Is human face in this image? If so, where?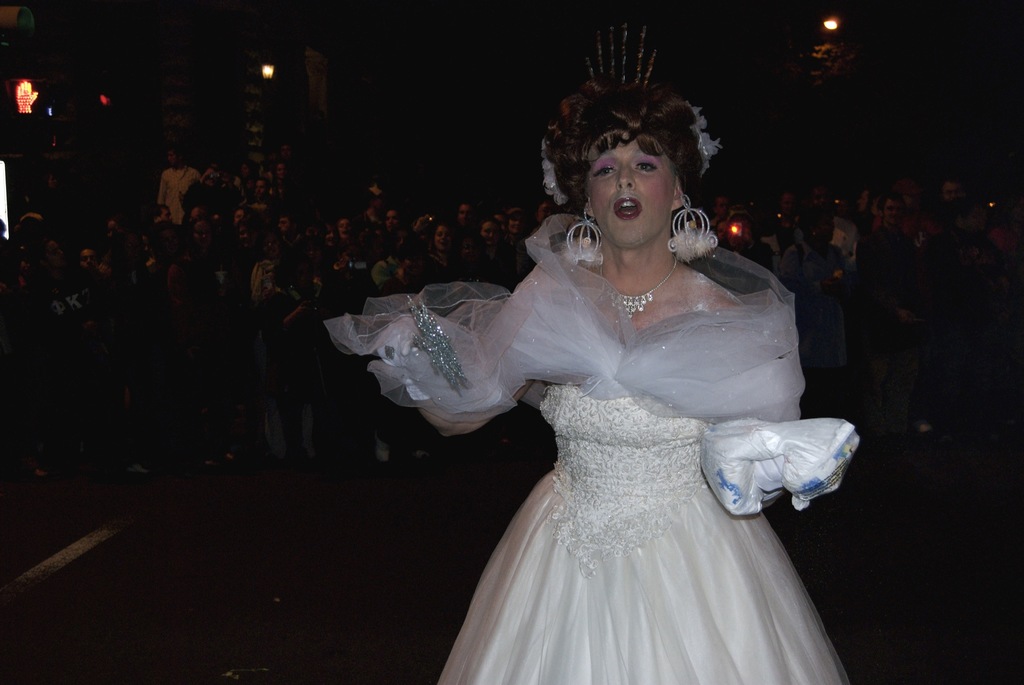
Yes, at region(584, 132, 676, 246).
